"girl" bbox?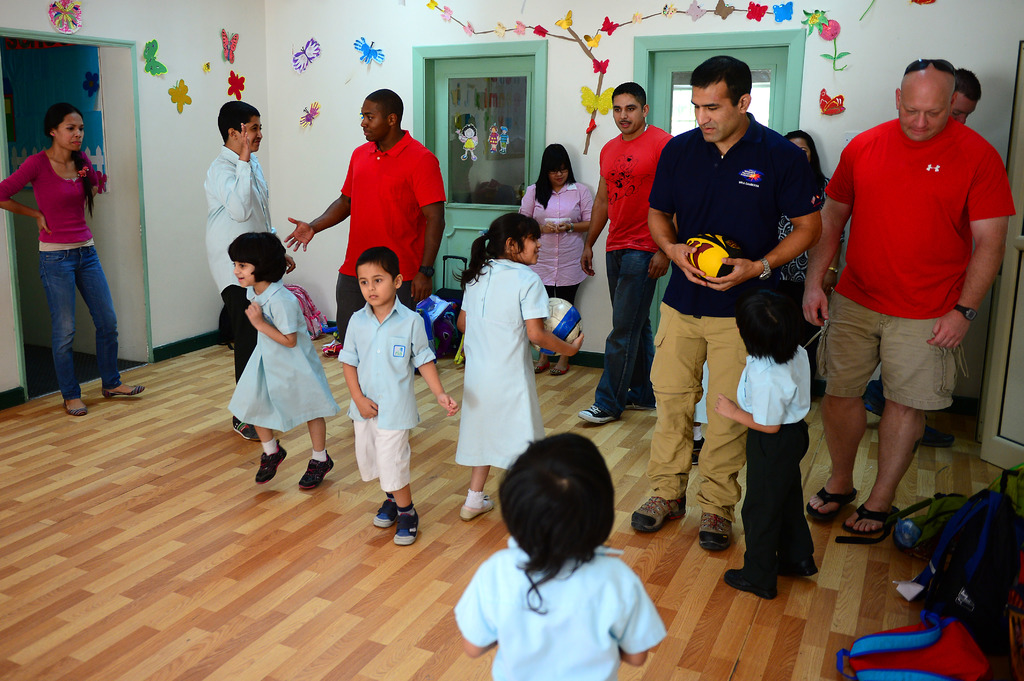
[x1=777, y1=129, x2=847, y2=312]
